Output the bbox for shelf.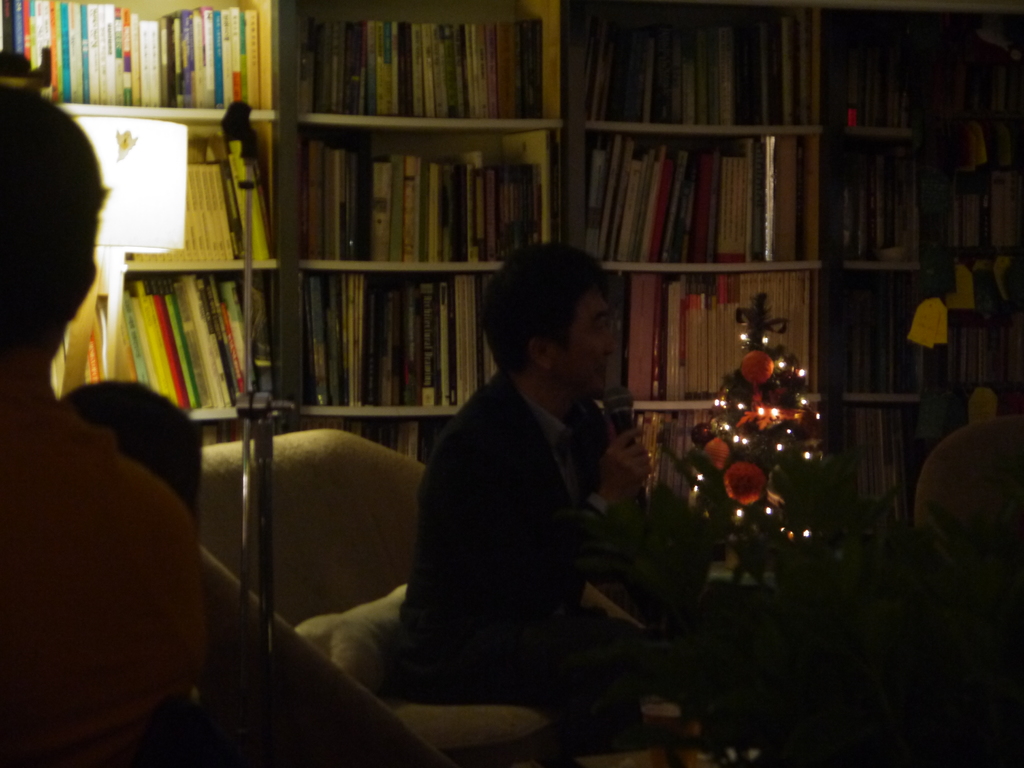
259 410 458 462.
